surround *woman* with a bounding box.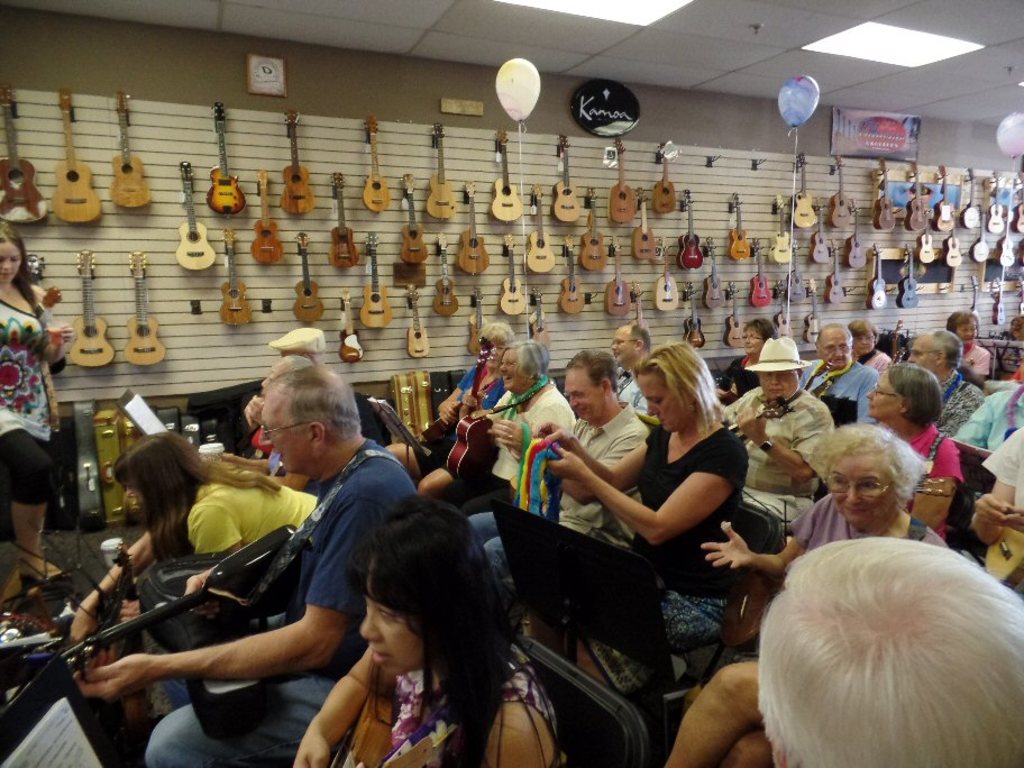
detection(865, 359, 963, 537).
